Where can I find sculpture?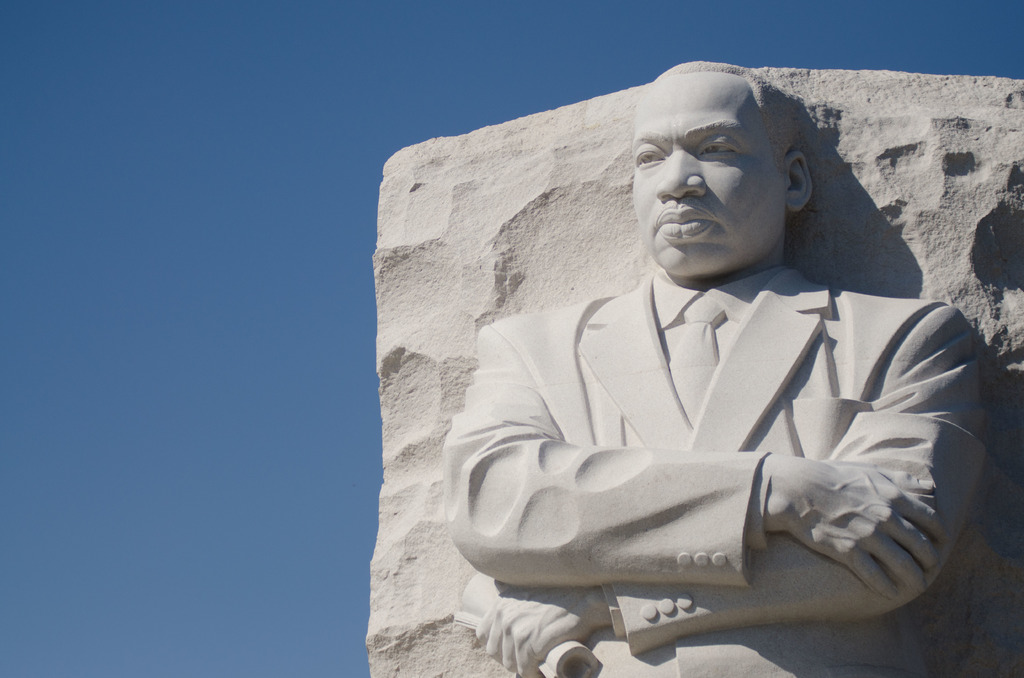
You can find it at [403, 39, 980, 674].
